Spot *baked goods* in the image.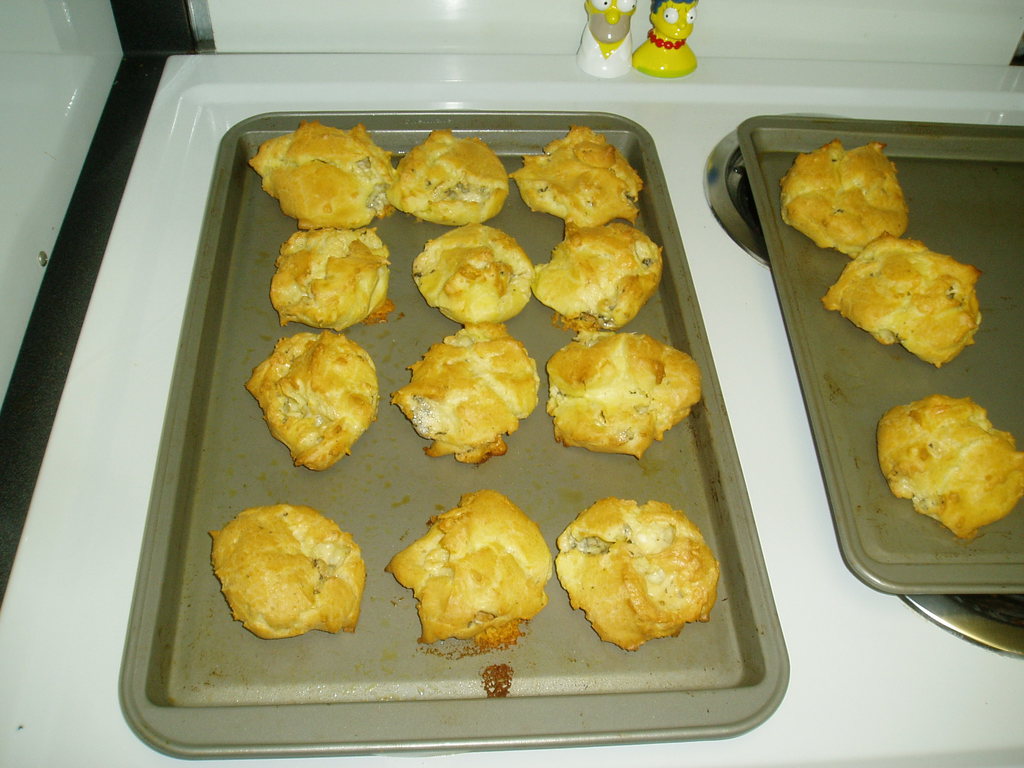
*baked goods* found at locate(533, 214, 667, 330).
